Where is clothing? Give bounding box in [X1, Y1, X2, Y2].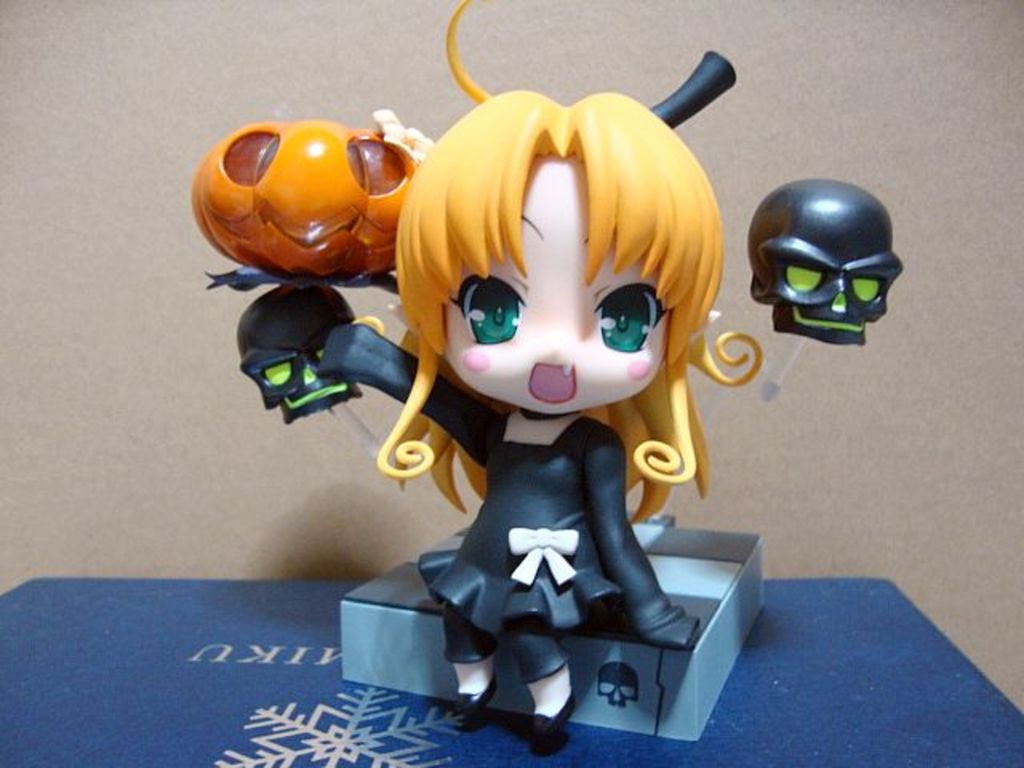
[314, 323, 702, 685].
